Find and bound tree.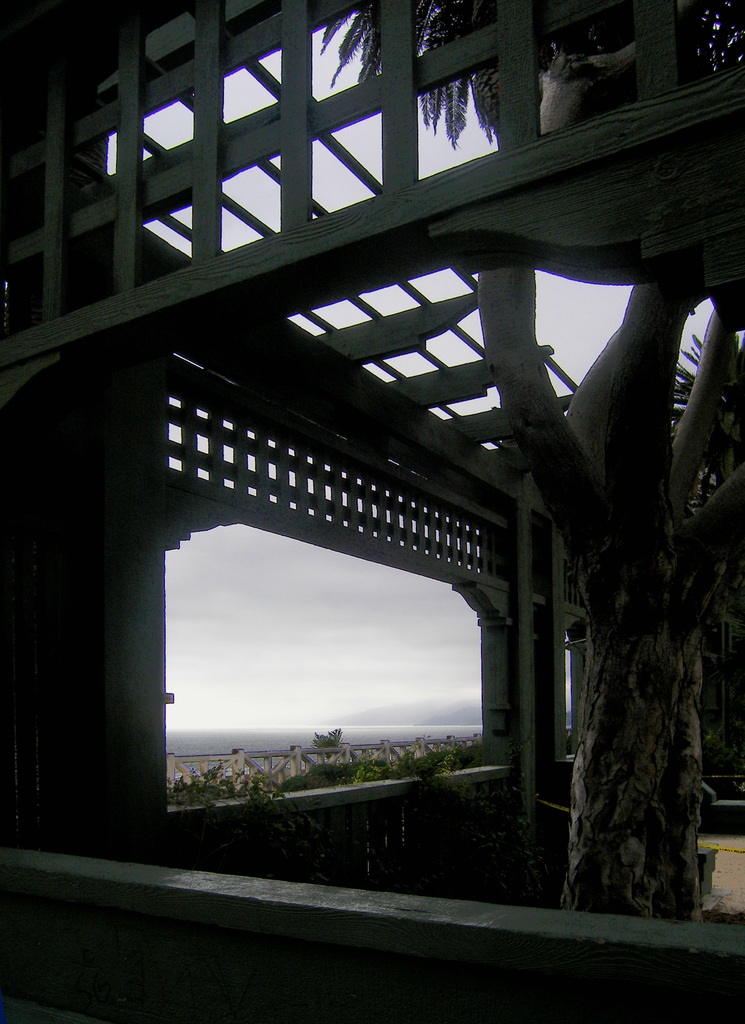
Bound: x1=315 y1=8 x2=733 y2=921.
